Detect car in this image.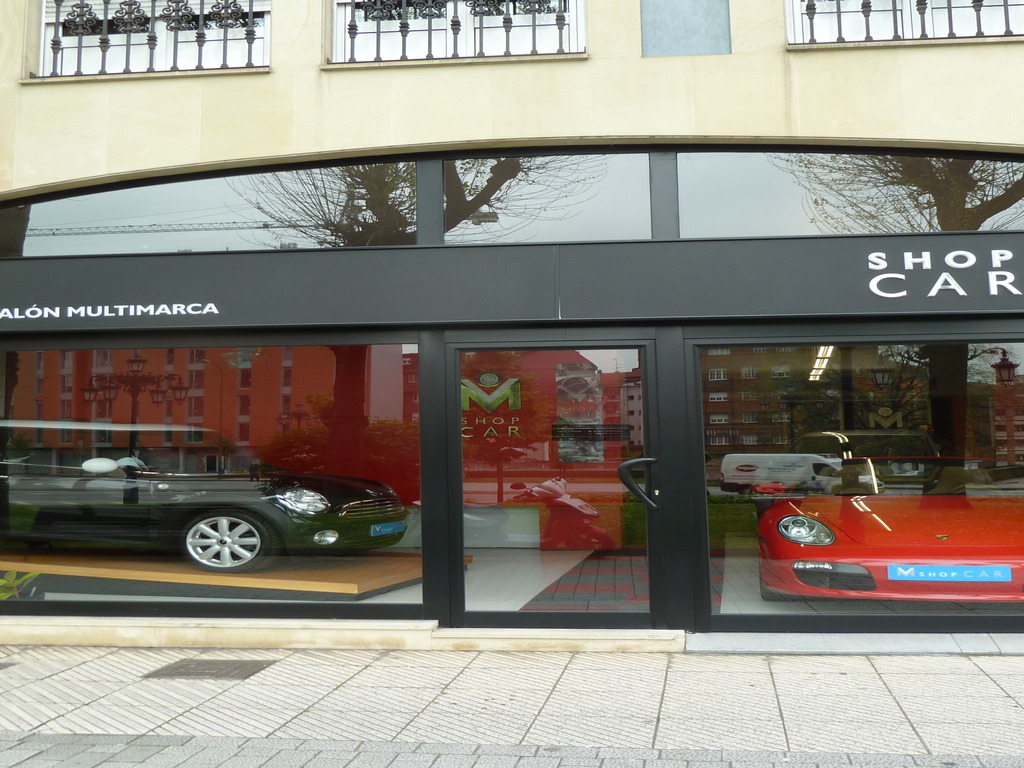
Detection: [744,458,1012,623].
